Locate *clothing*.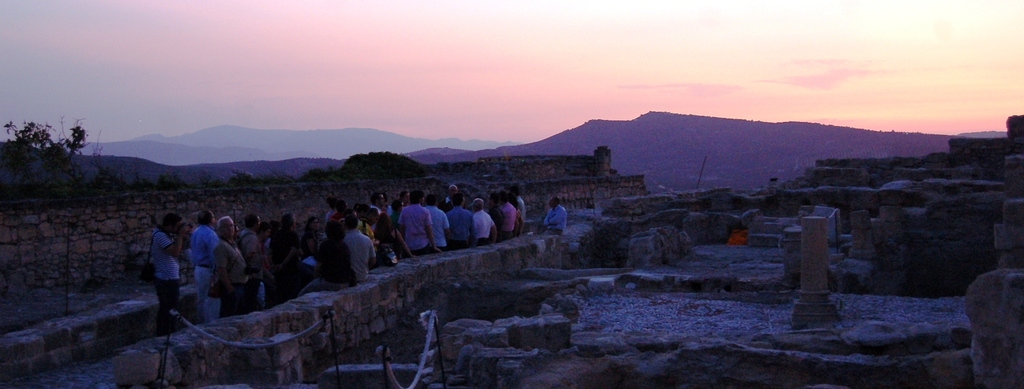
Bounding box: 534 205 569 228.
